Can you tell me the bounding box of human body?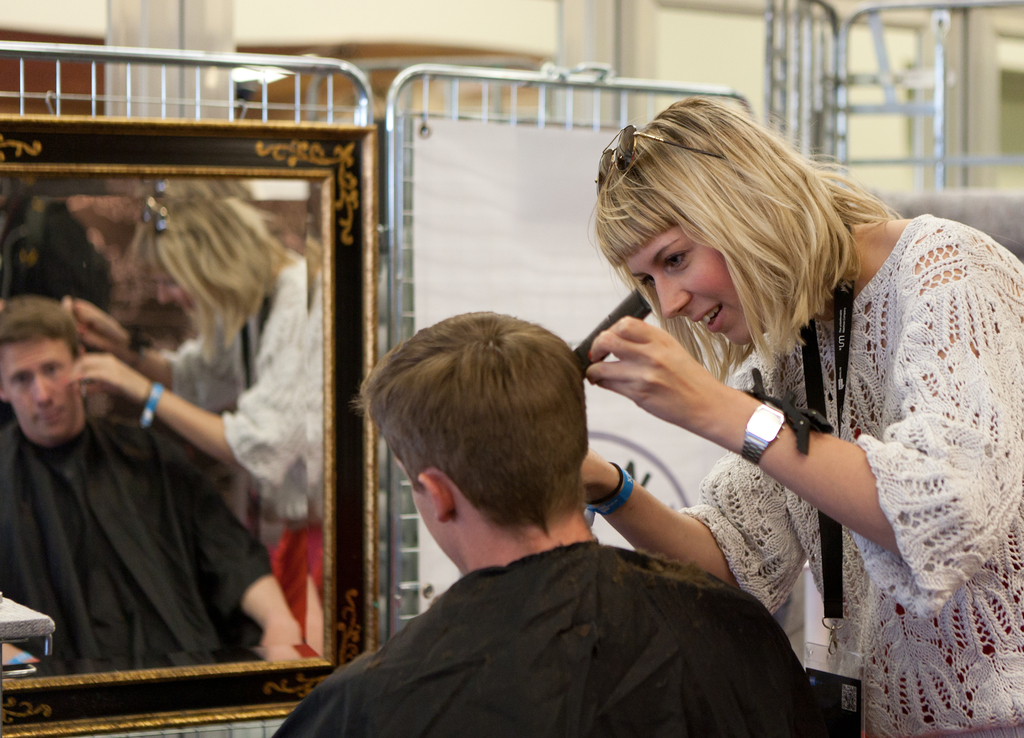
[left=64, top=172, right=325, bottom=658].
